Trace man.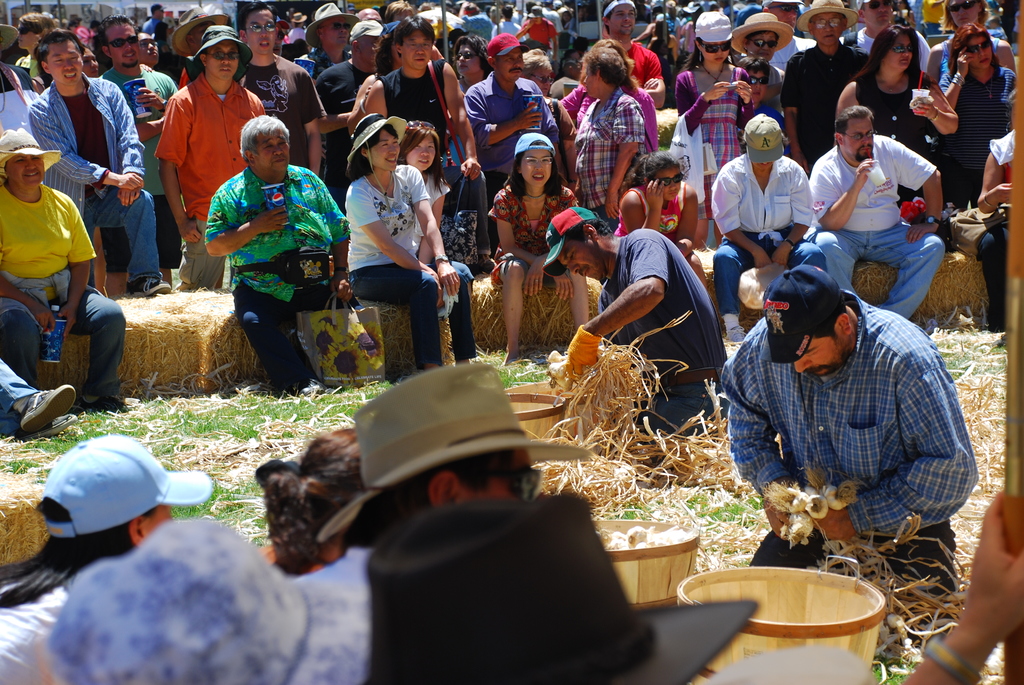
Traced to <box>780,0,872,175</box>.
